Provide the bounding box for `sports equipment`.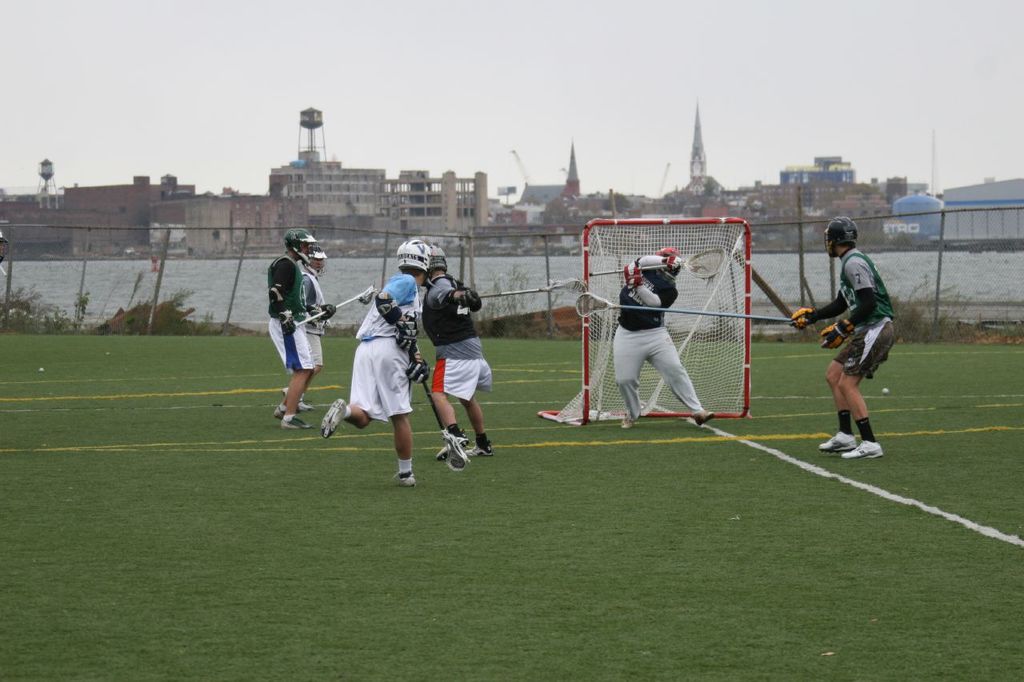
bbox=[413, 347, 473, 472].
